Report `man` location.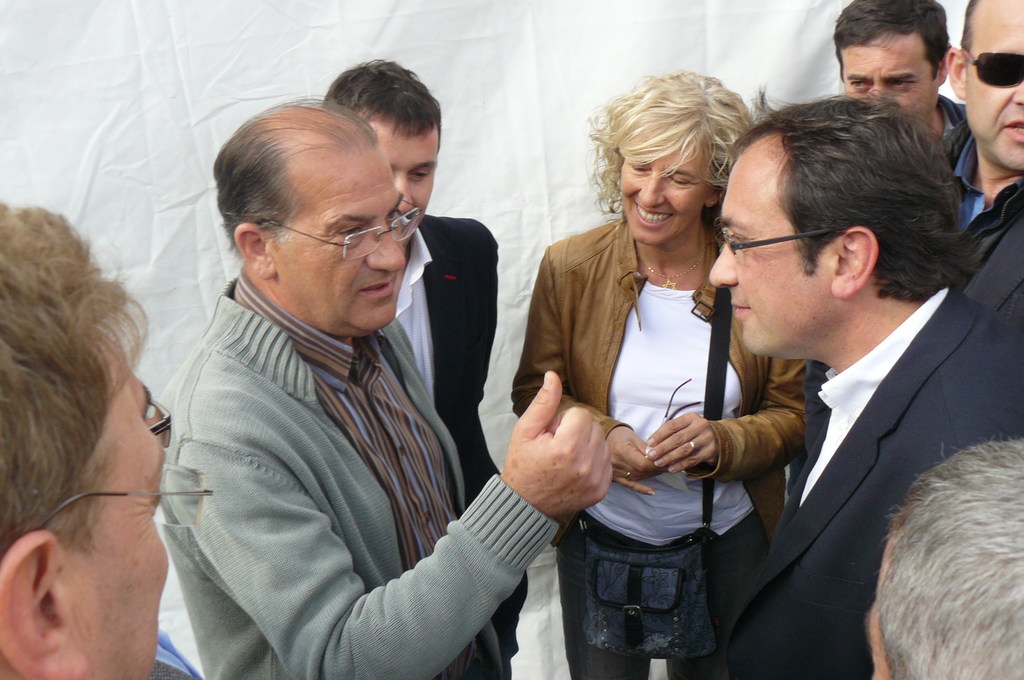
Report: bbox(829, 0, 968, 161).
